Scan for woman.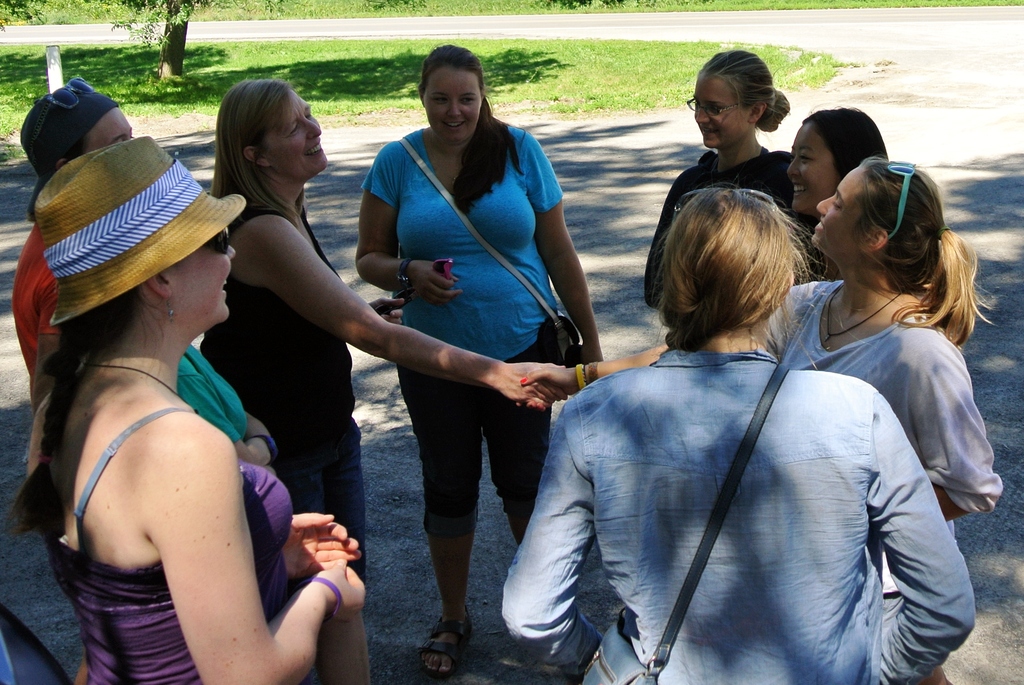
Scan result: 351:39:605:676.
